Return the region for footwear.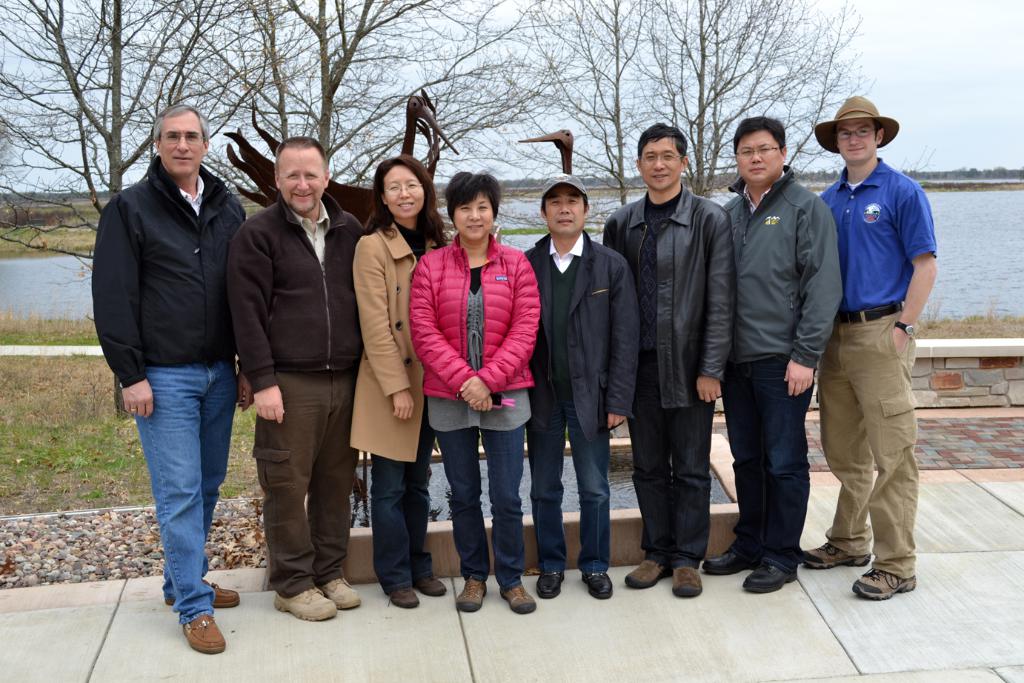
535:568:561:597.
